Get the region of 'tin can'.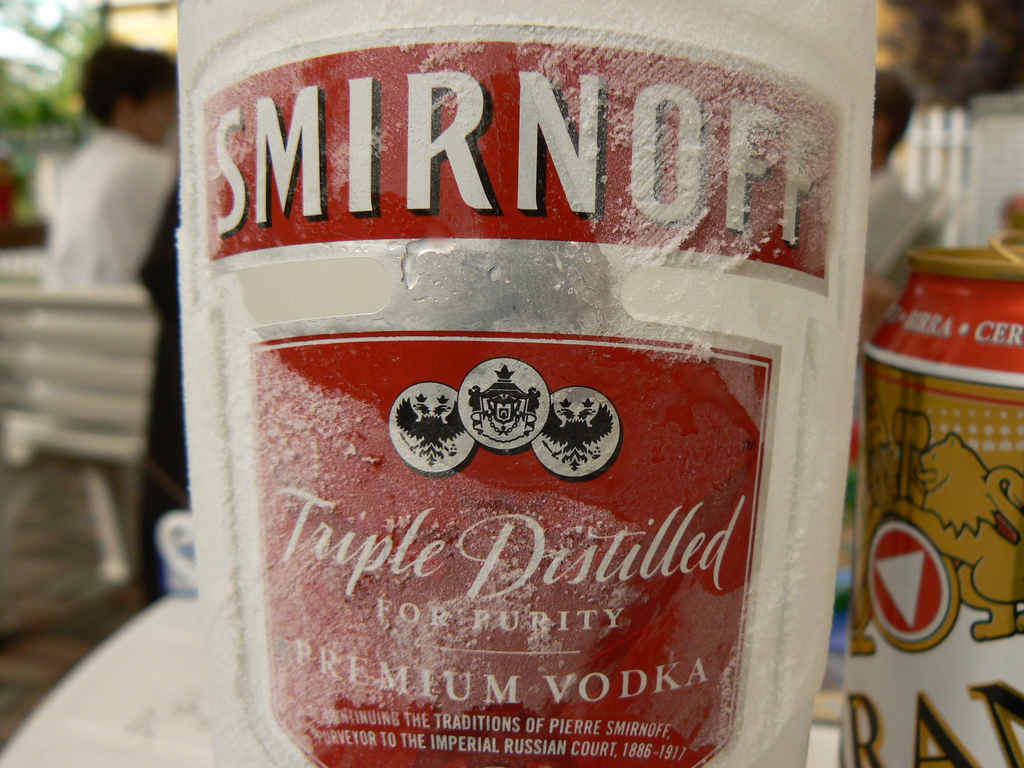
locate(860, 226, 1023, 767).
